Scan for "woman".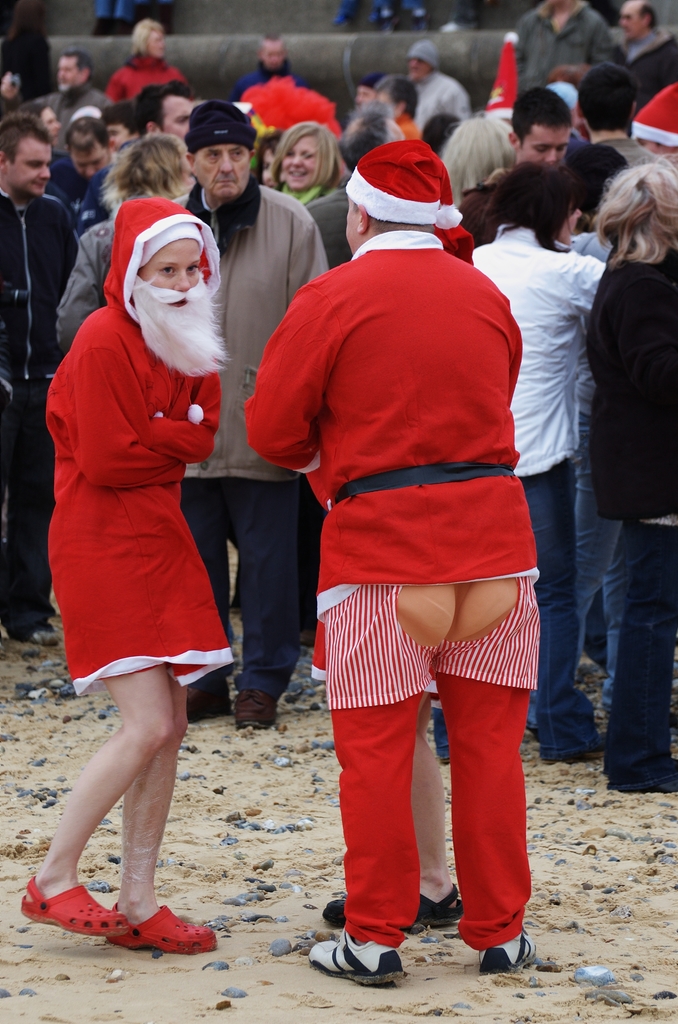
Scan result: 573,157,677,812.
